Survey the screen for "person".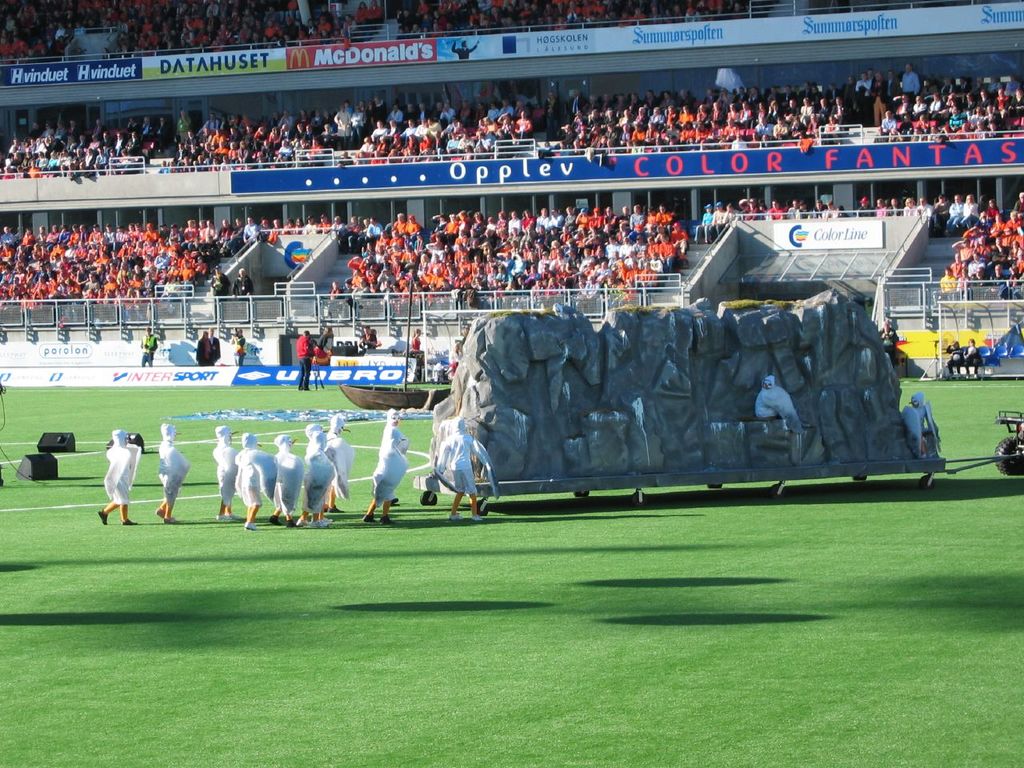
Survey found: locate(850, 194, 874, 217).
